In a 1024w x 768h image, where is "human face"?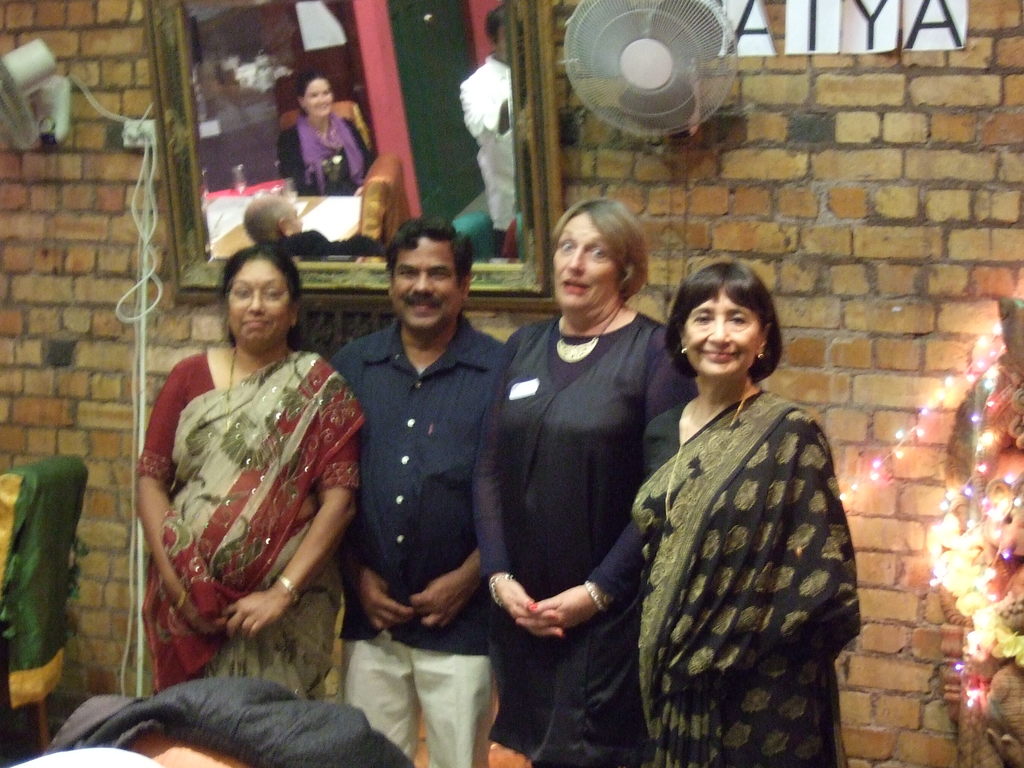
bbox(680, 285, 758, 376).
